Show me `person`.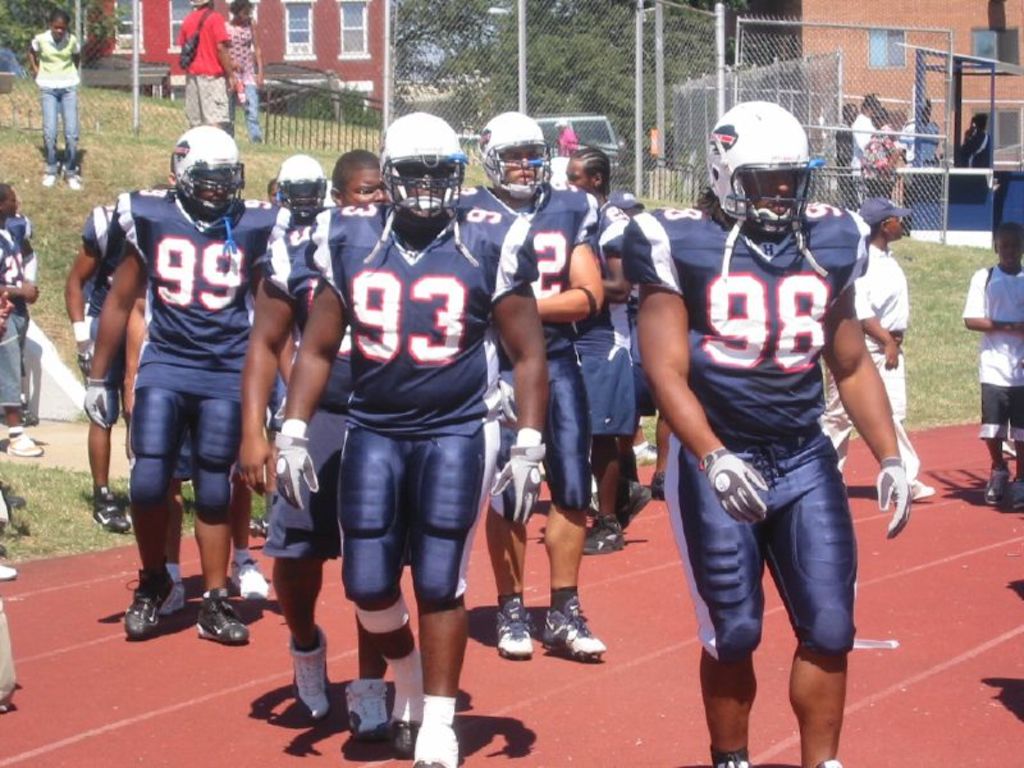
`person` is here: Rect(850, 92, 886, 148).
